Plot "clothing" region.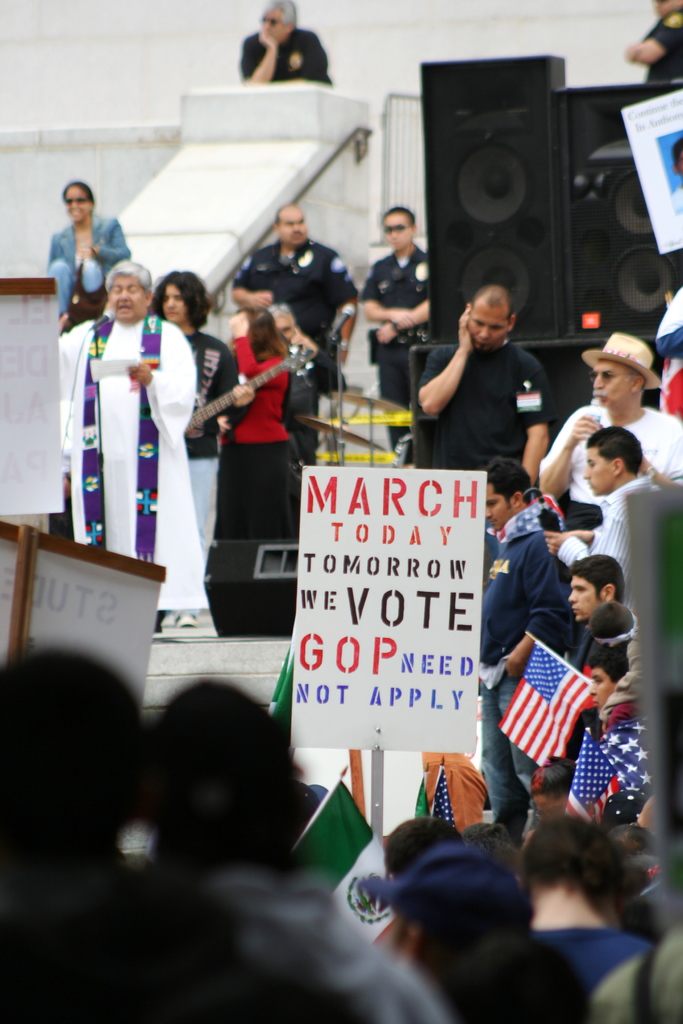
Plotted at 41:218:132:314.
